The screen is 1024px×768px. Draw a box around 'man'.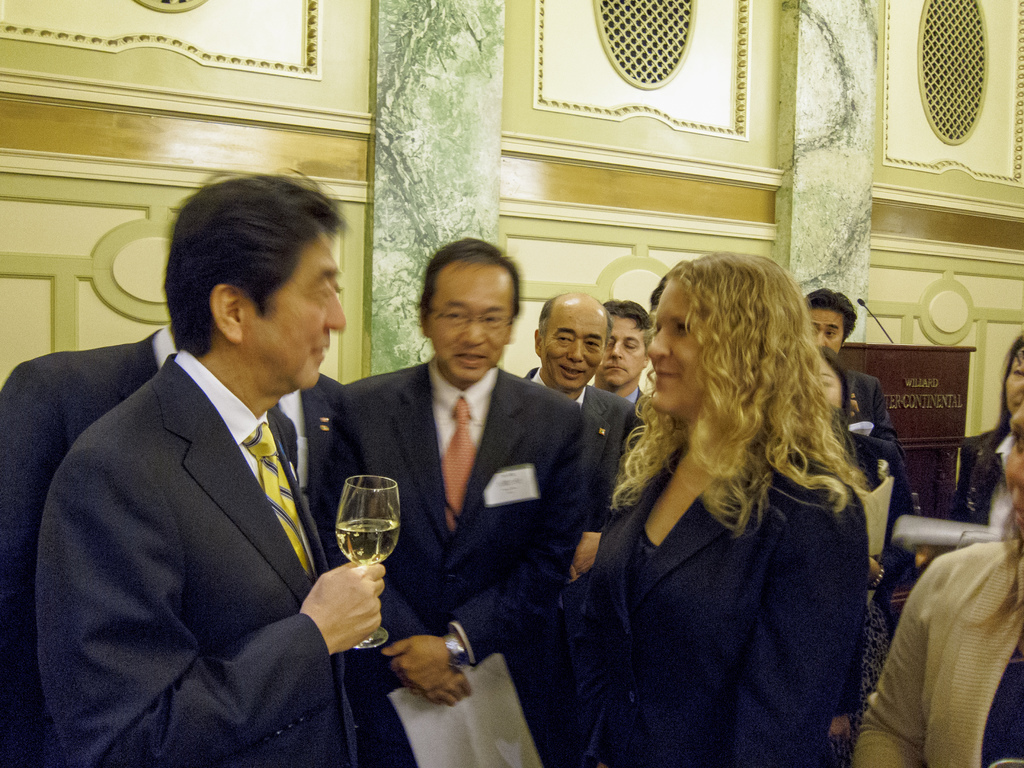
box(332, 233, 605, 767).
